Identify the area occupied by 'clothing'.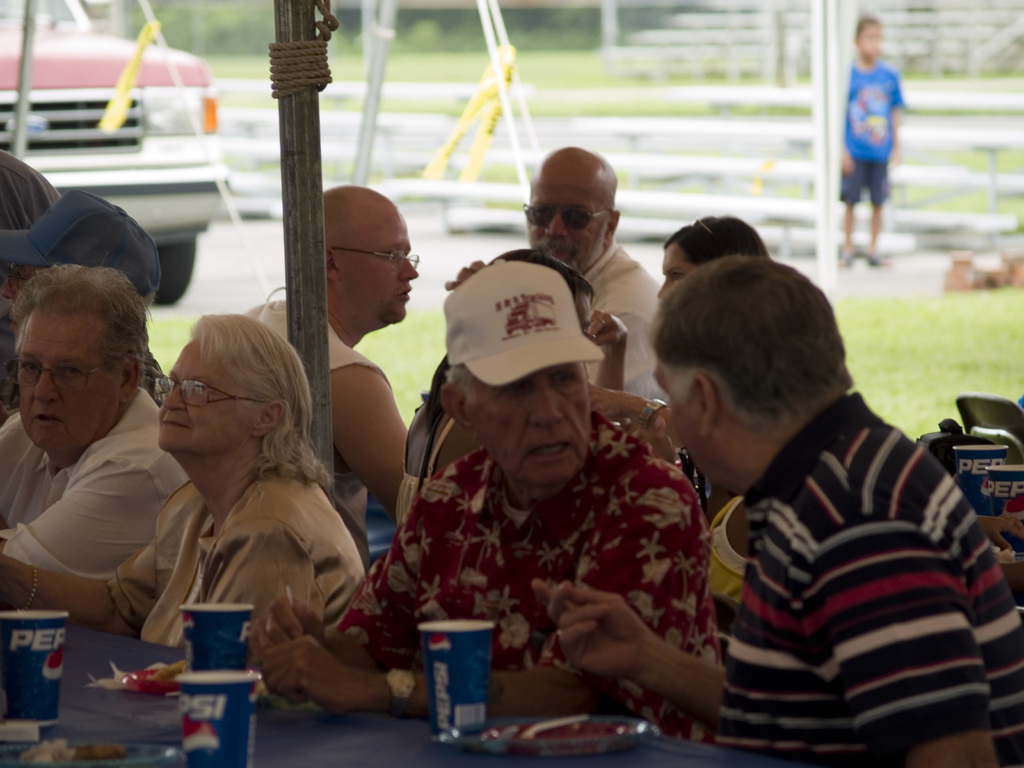
Area: [714, 392, 1023, 758].
